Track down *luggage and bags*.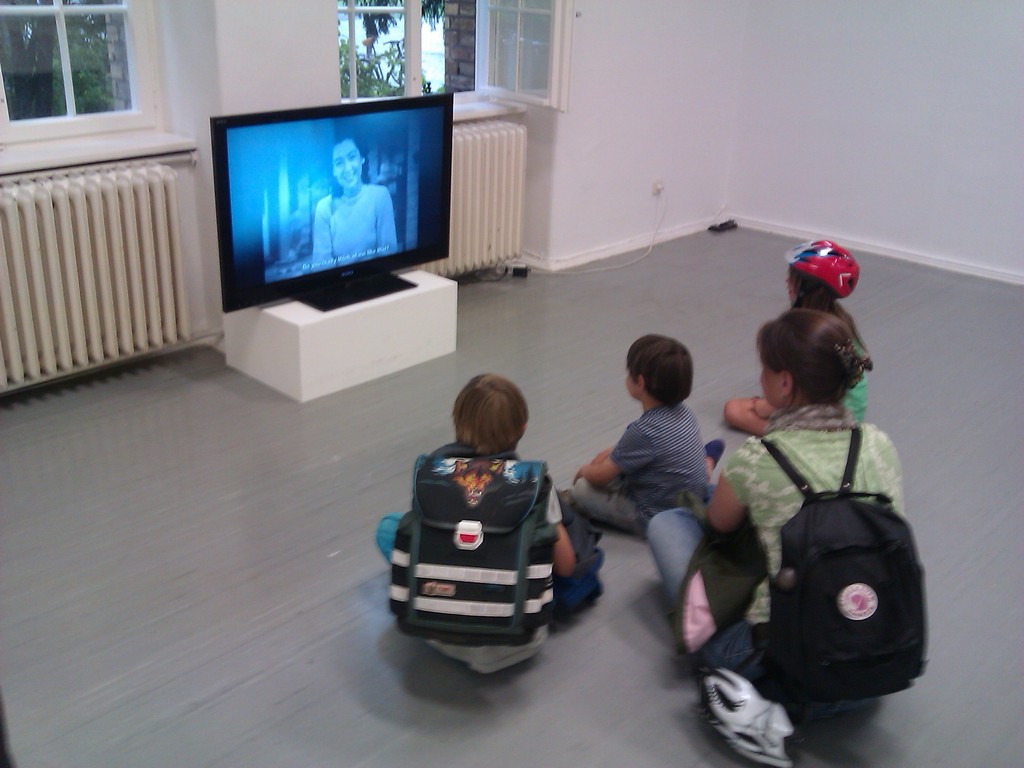
Tracked to BBox(755, 435, 934, 724).
